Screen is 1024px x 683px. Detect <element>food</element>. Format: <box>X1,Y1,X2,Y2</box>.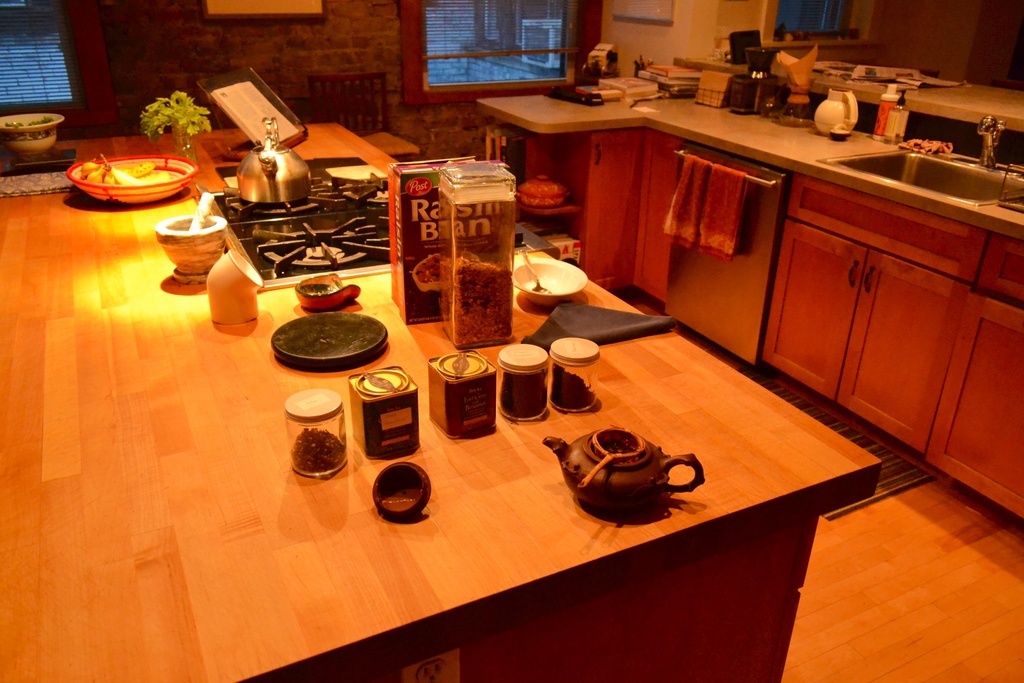
<box>437,254,515,345</box>.
